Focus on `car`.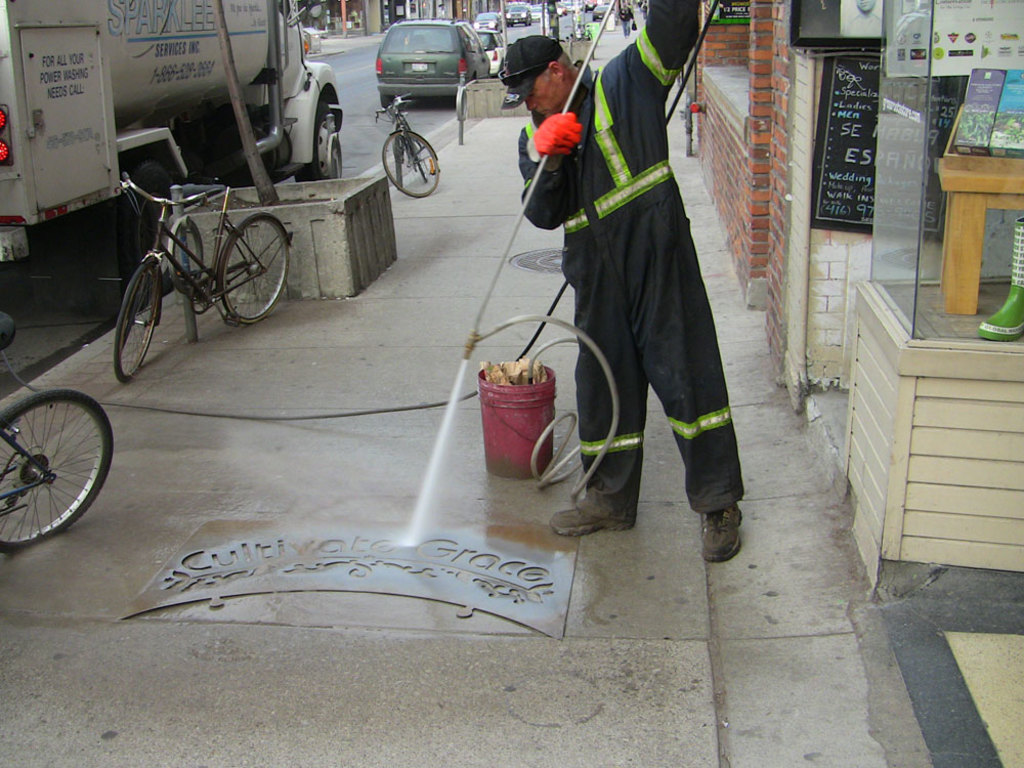
Focused at rect(474, 18, 500, 27).
